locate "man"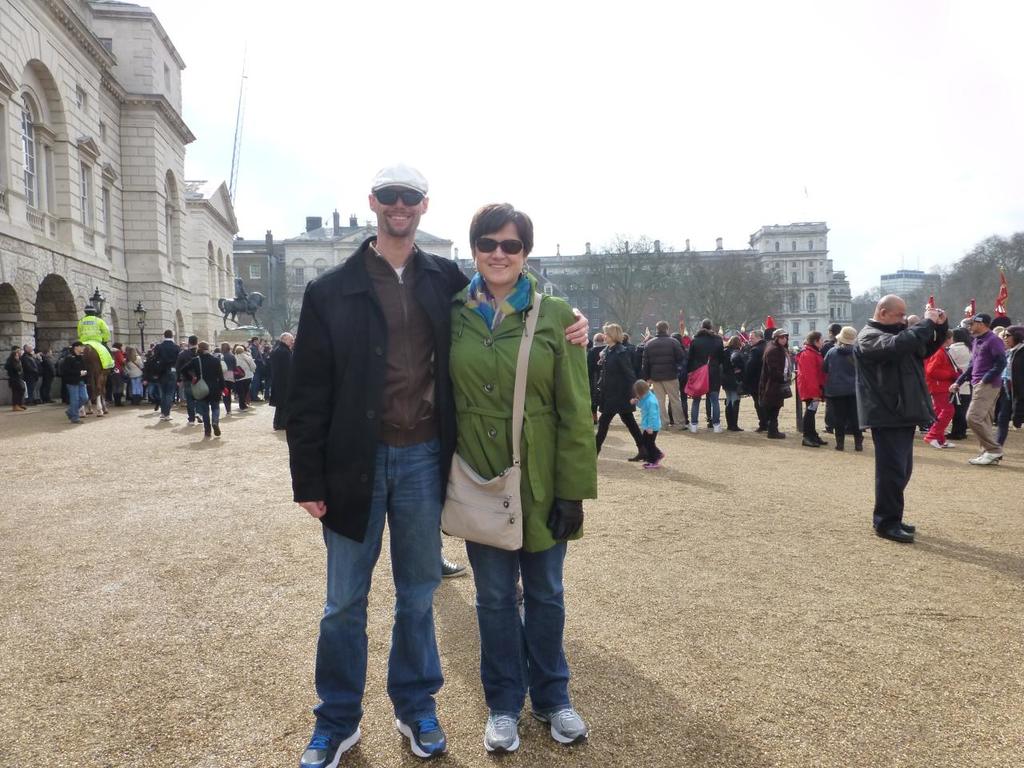
844,298,949,542
